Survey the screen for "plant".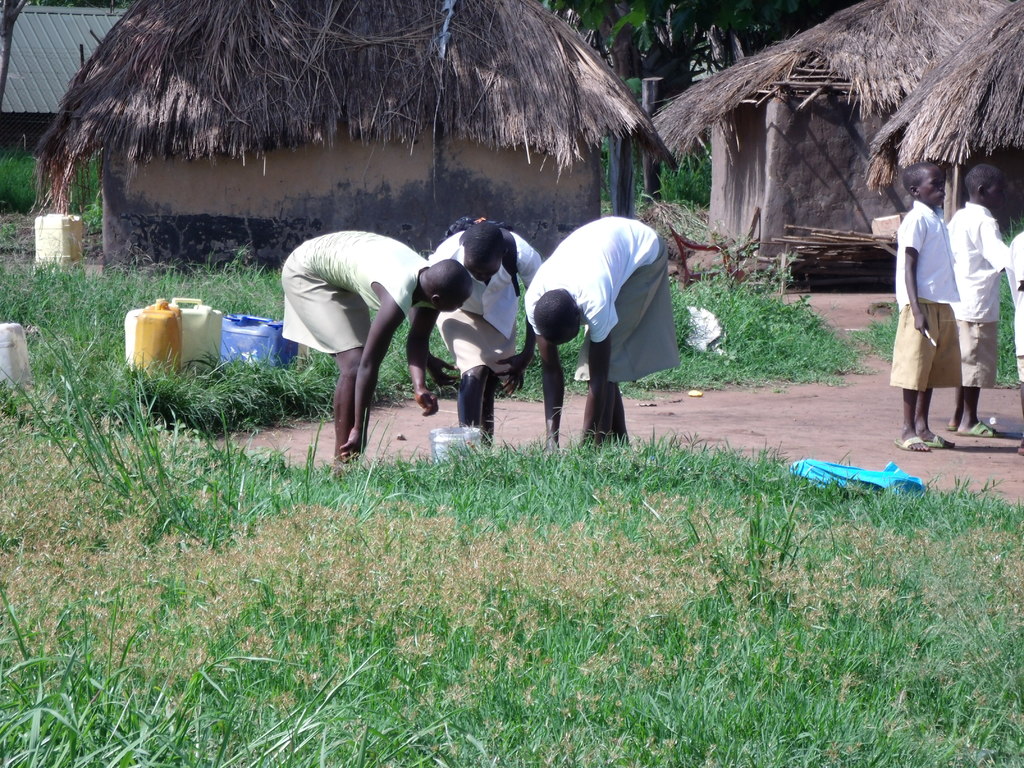
Survey found: 0 147 104 228.
